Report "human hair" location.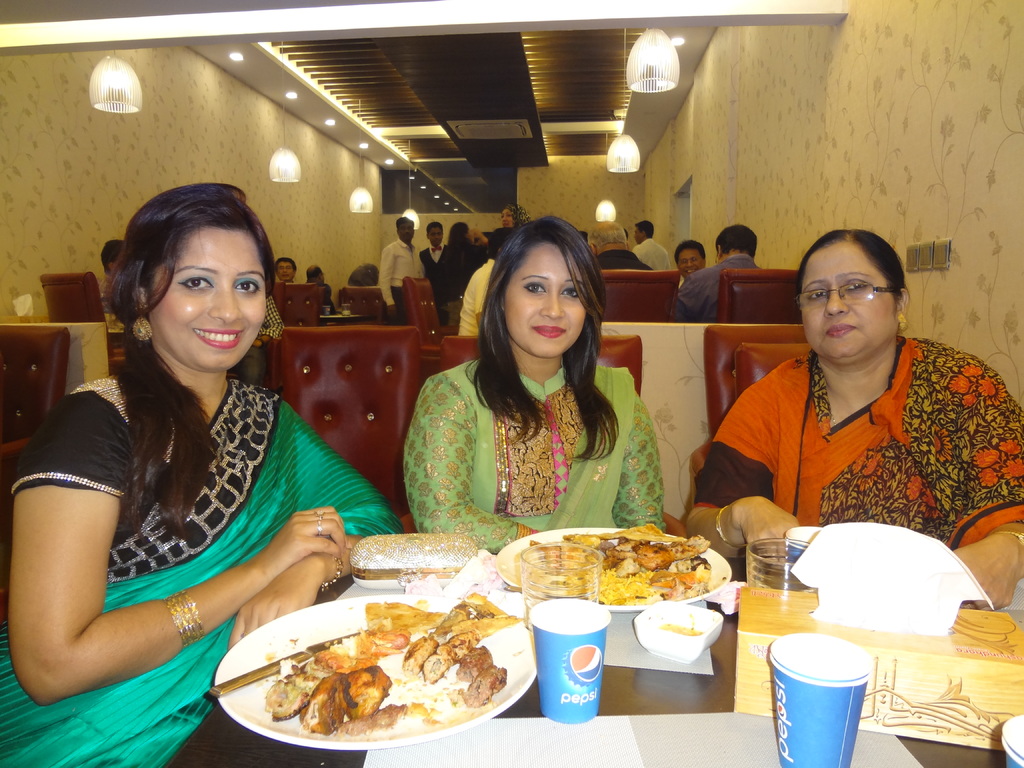
Report: (632, 220, 654, 239).
